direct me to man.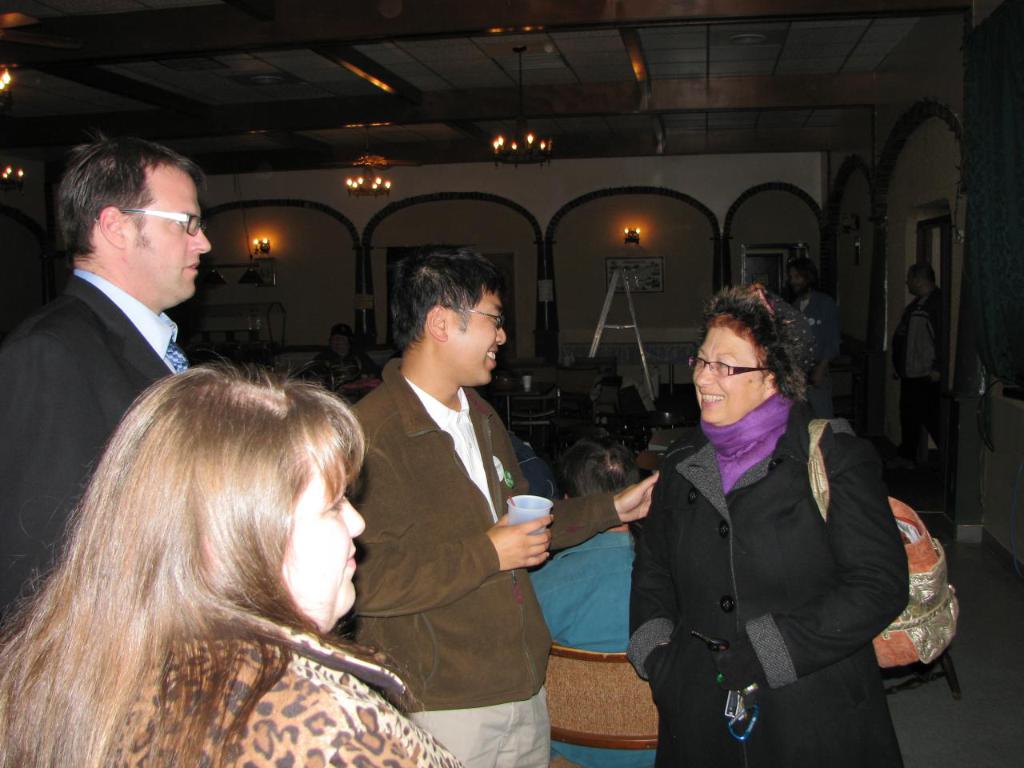
Direction: bbox=(525, 436, 655, 767).
